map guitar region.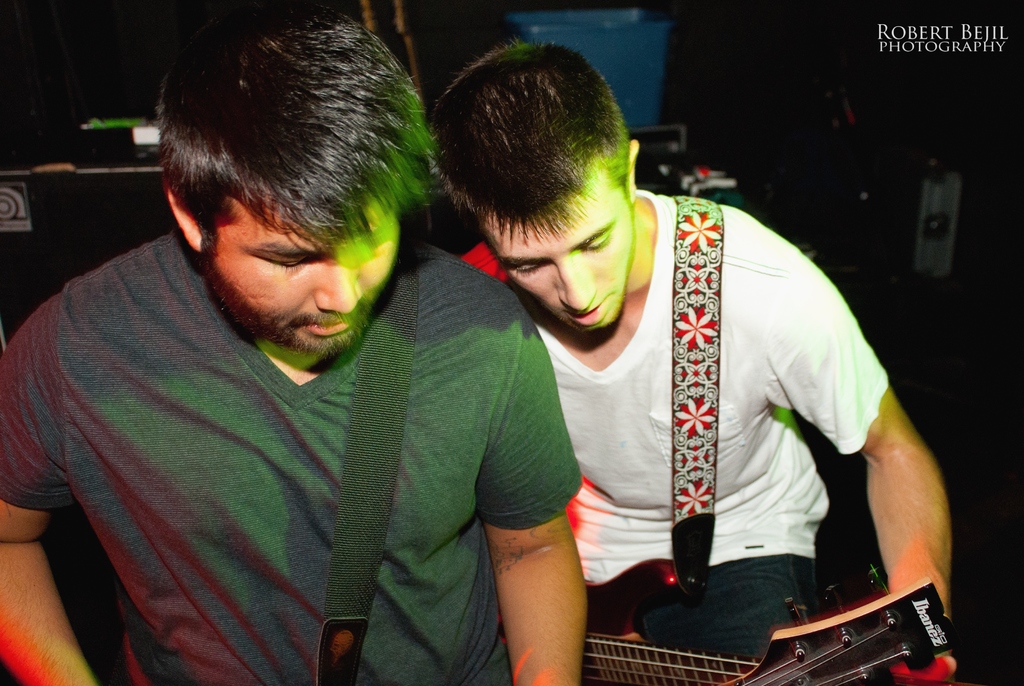
Mapped to region(712, 560, 954, 685).
